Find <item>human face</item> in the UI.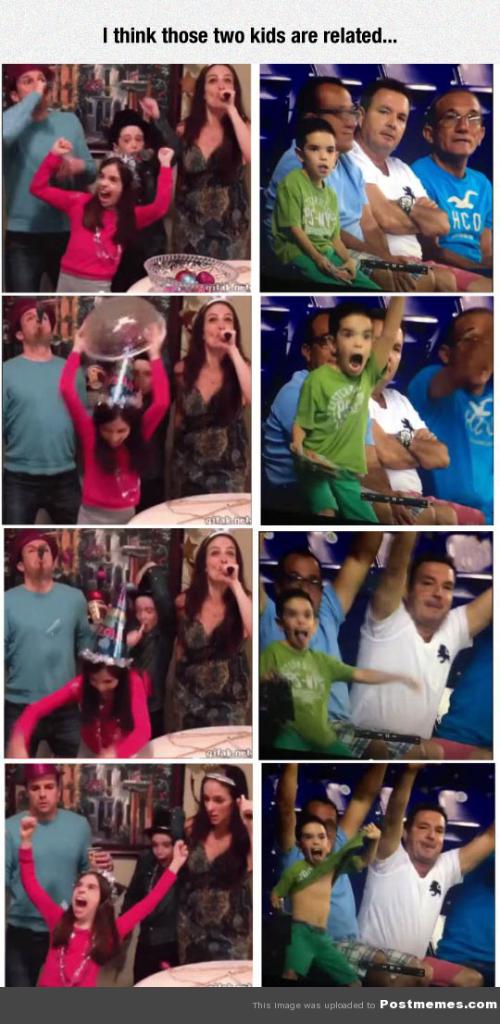
UI element at locate(408, 563, 453, 625).
